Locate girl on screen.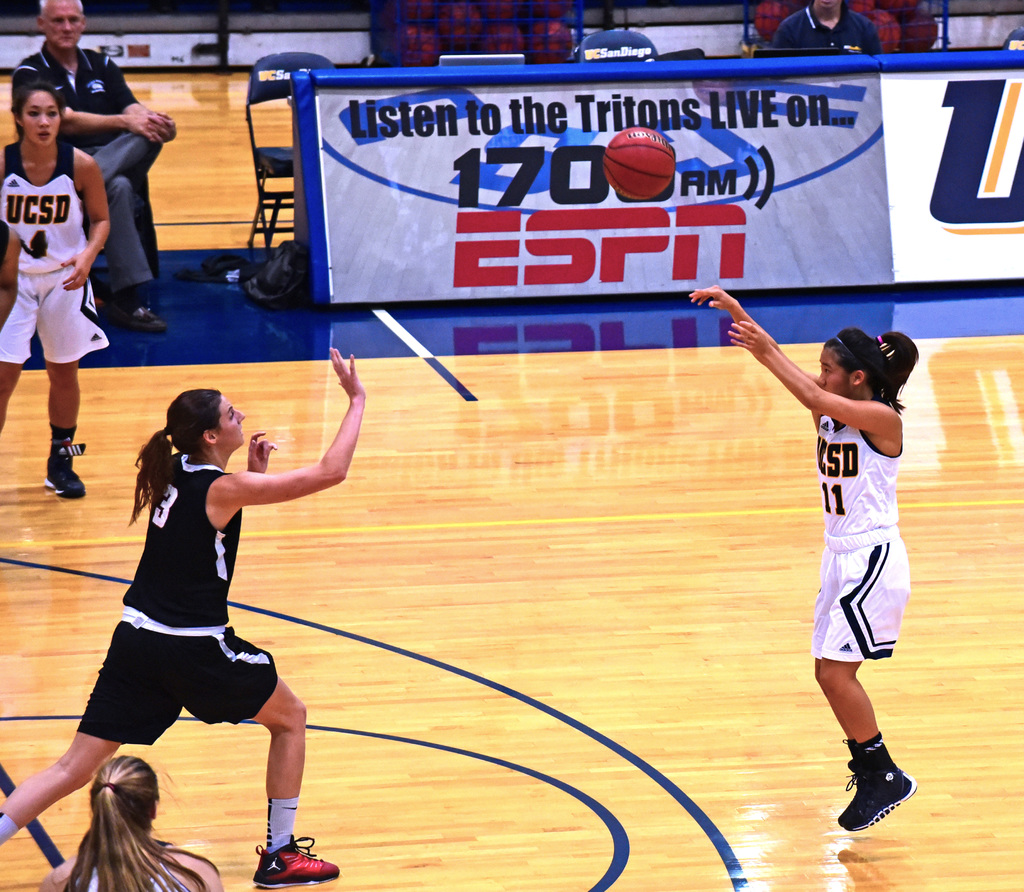
On screen at [683, 281, 916, 834].
